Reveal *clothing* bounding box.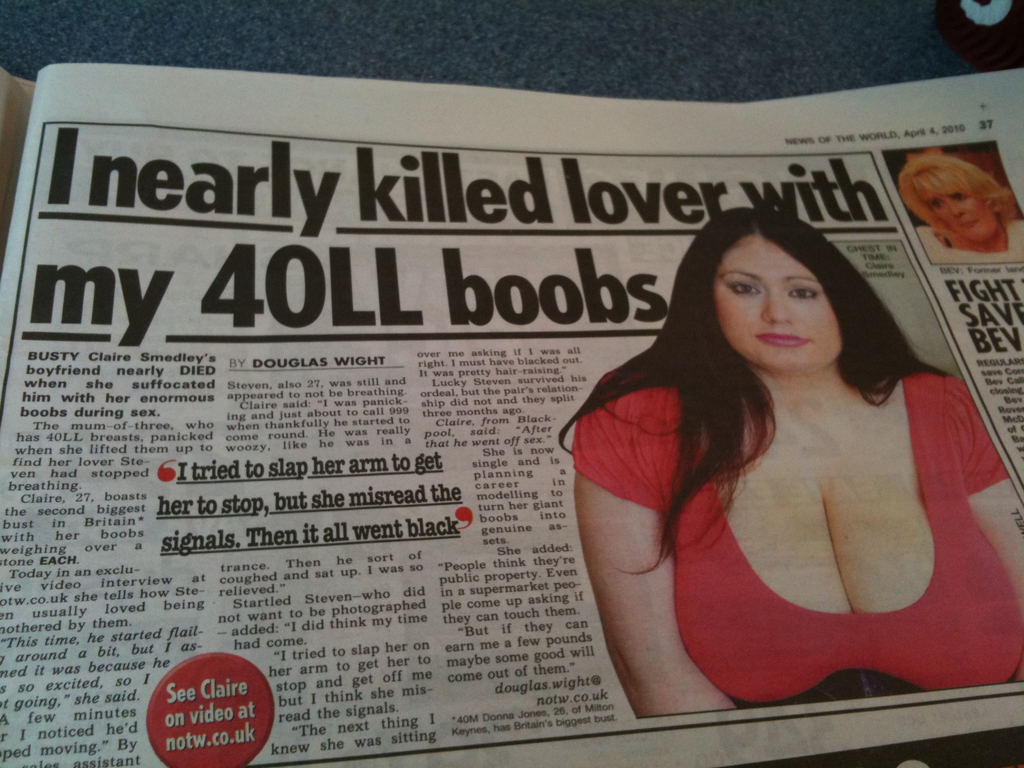
Revealed: x1=584, y1=292, x2=1000, y2=700.
